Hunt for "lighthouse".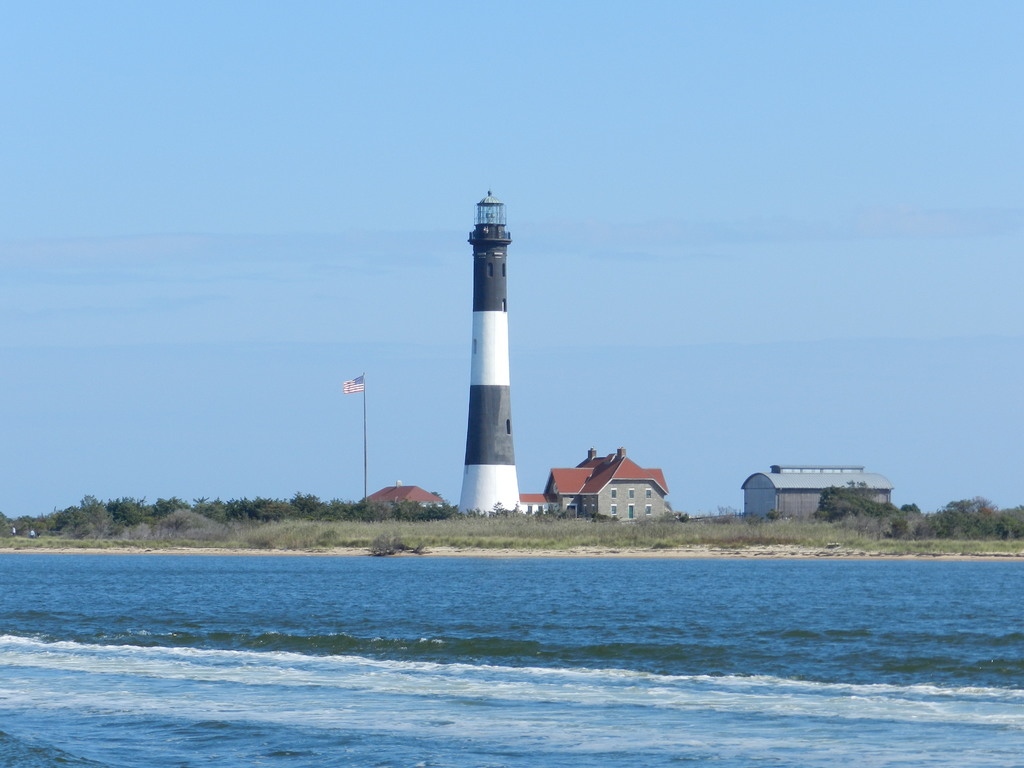
Hunted down at left=461, top=186, right=520, bottom=515.
